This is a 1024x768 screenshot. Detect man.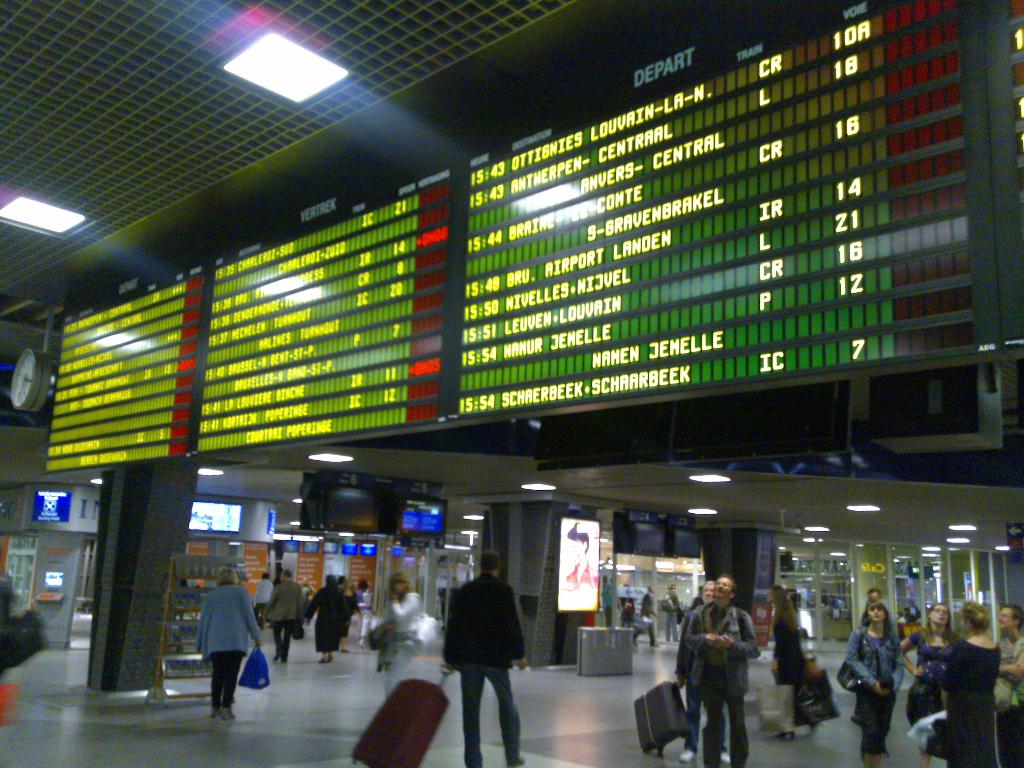
x1=676 y1=582 x2=727 y2=767.
